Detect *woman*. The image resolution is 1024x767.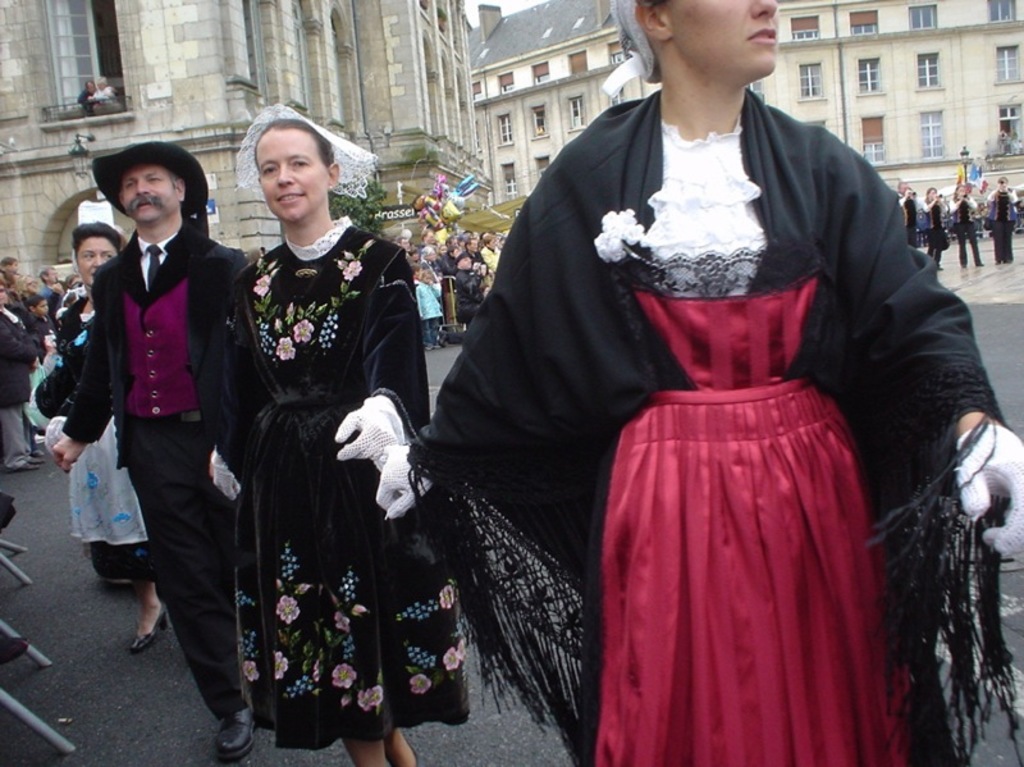
{"x1": 31, "y1": 220, "x2": 175, "y2": 653}.
